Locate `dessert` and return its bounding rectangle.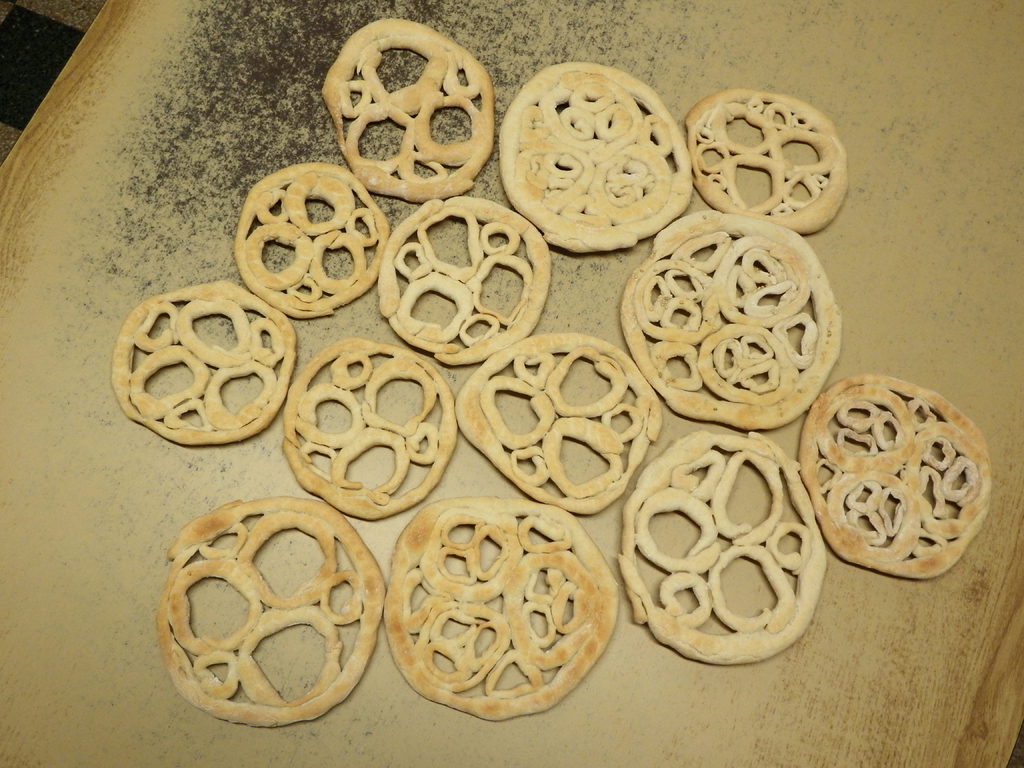
(left=502, top=64, right=685, bottom=264).
